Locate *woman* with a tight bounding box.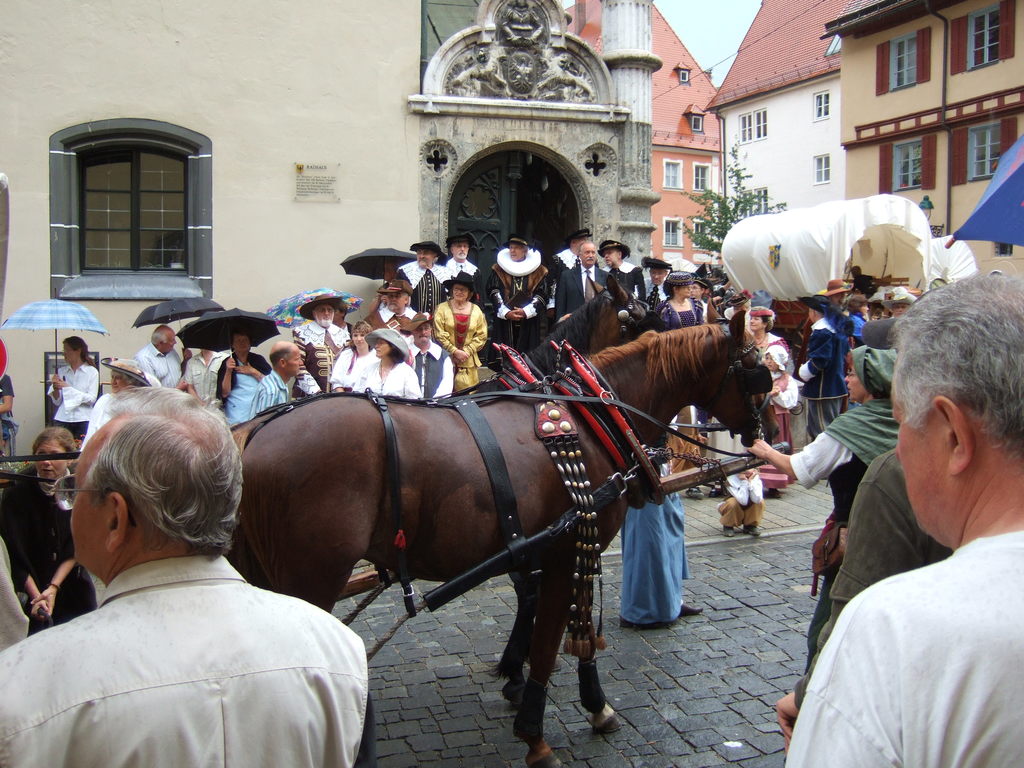
box(215, 330, 267, 430).
